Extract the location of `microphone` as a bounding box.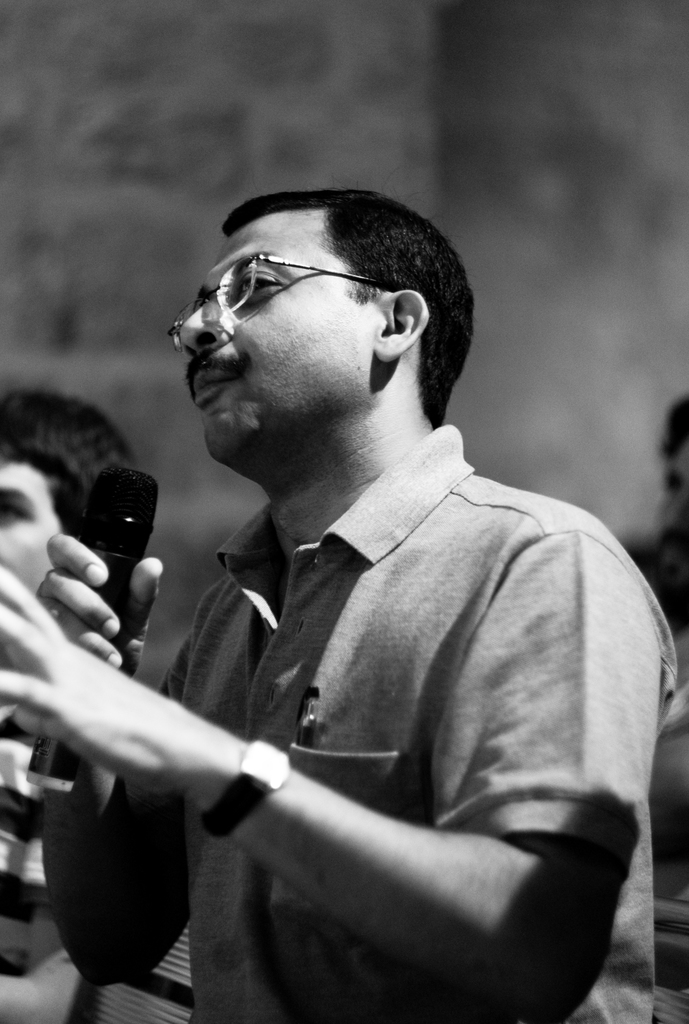
[left=23, top=453, right=154, bottom=792].
